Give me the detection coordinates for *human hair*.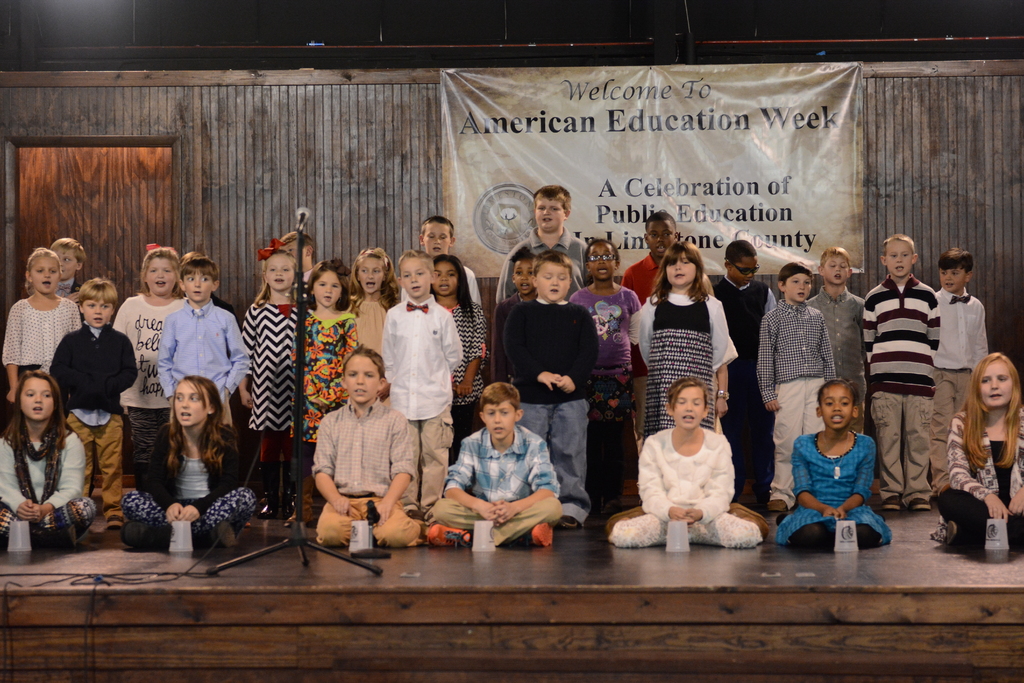
bbox=[648, 242, 709, 305].
